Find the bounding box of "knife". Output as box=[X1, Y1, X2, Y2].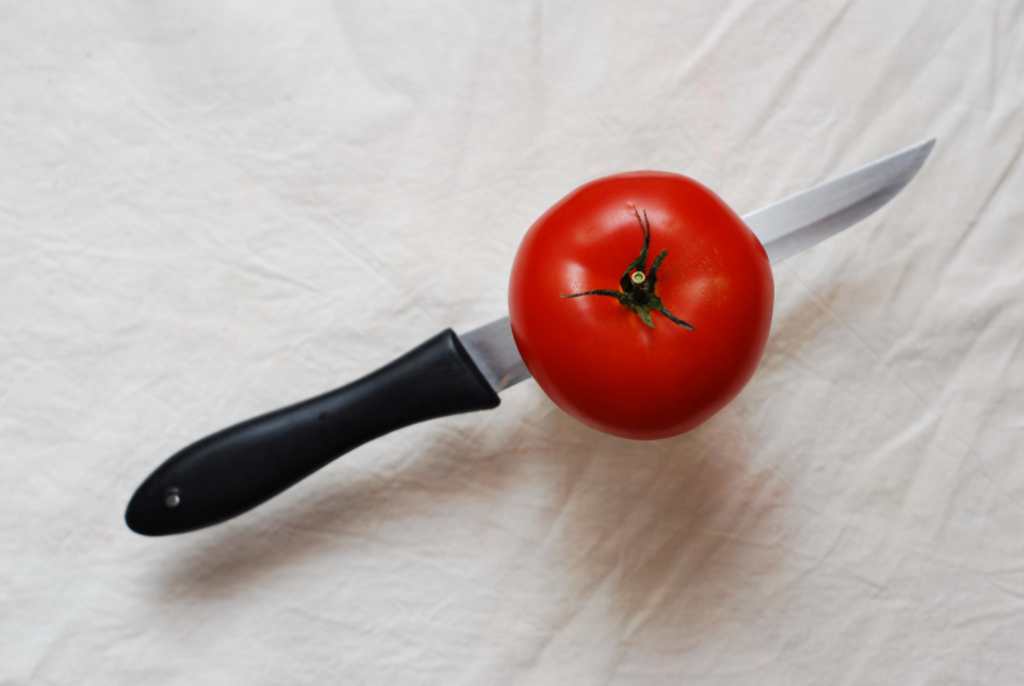
box=[124, 134, 936, 538].
